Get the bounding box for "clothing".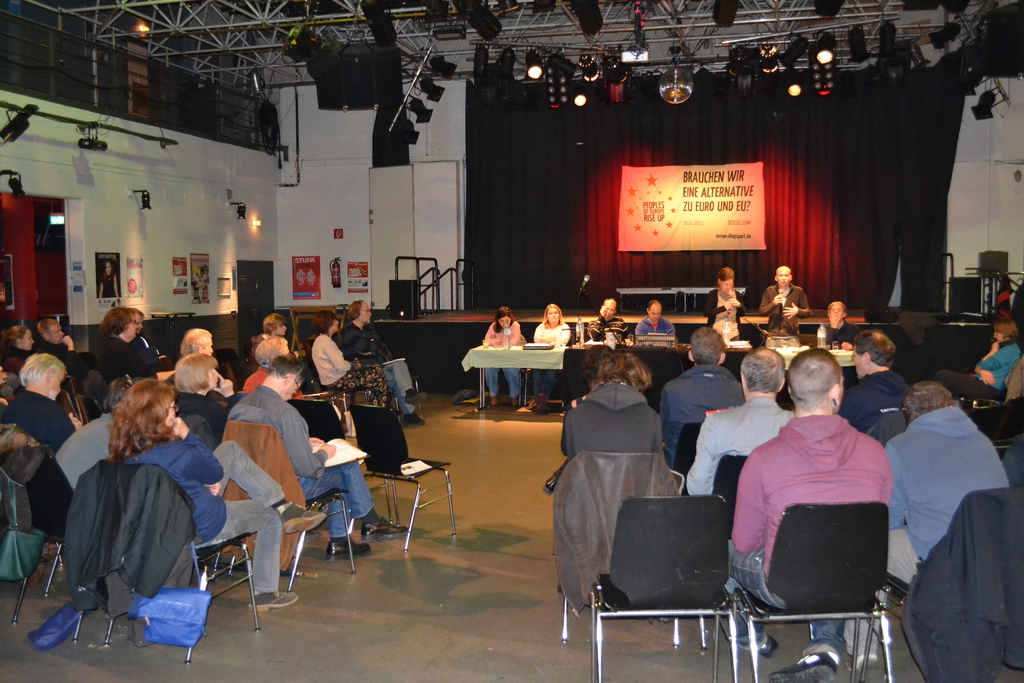
700/288/747/323.
